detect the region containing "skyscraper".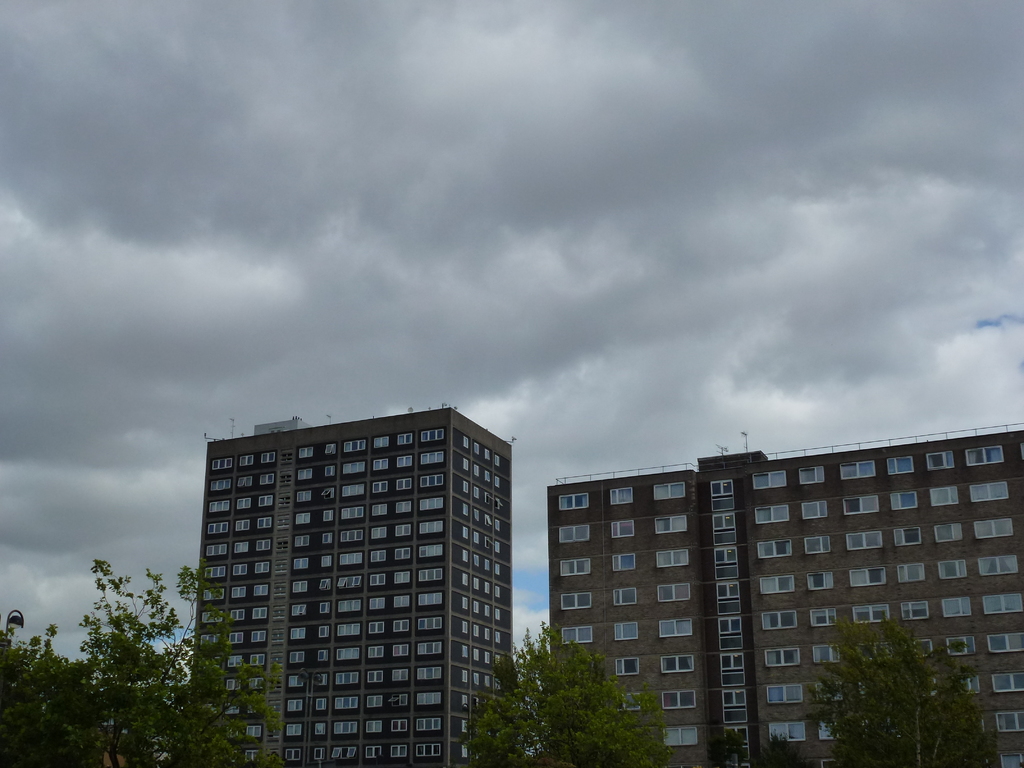
Rect(193, 419, 545, 764).
